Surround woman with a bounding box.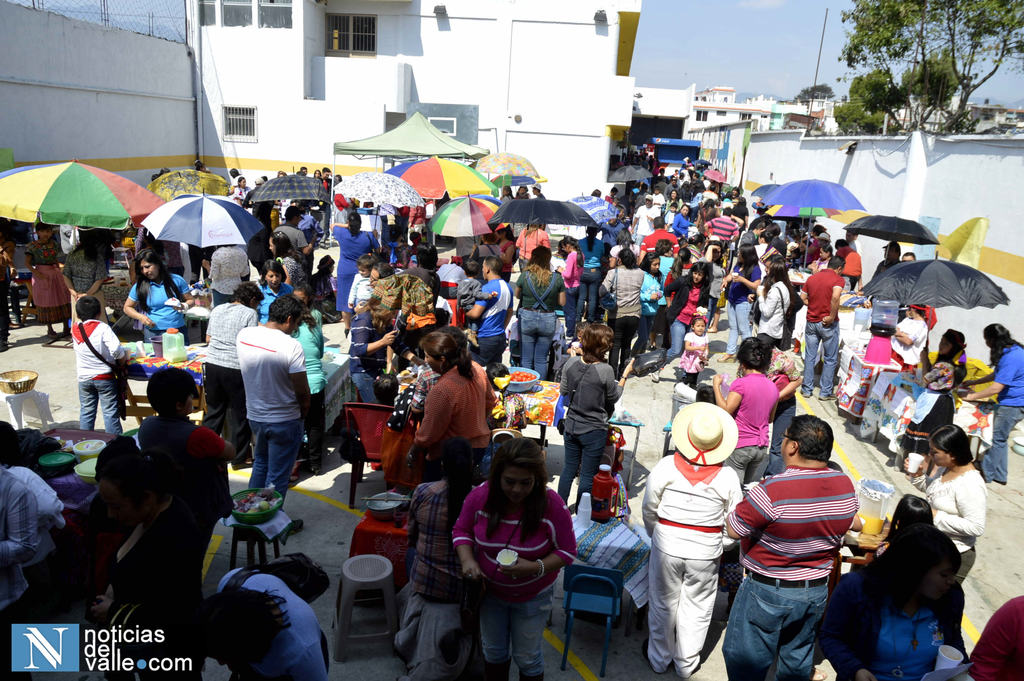
289:291:330:477.
